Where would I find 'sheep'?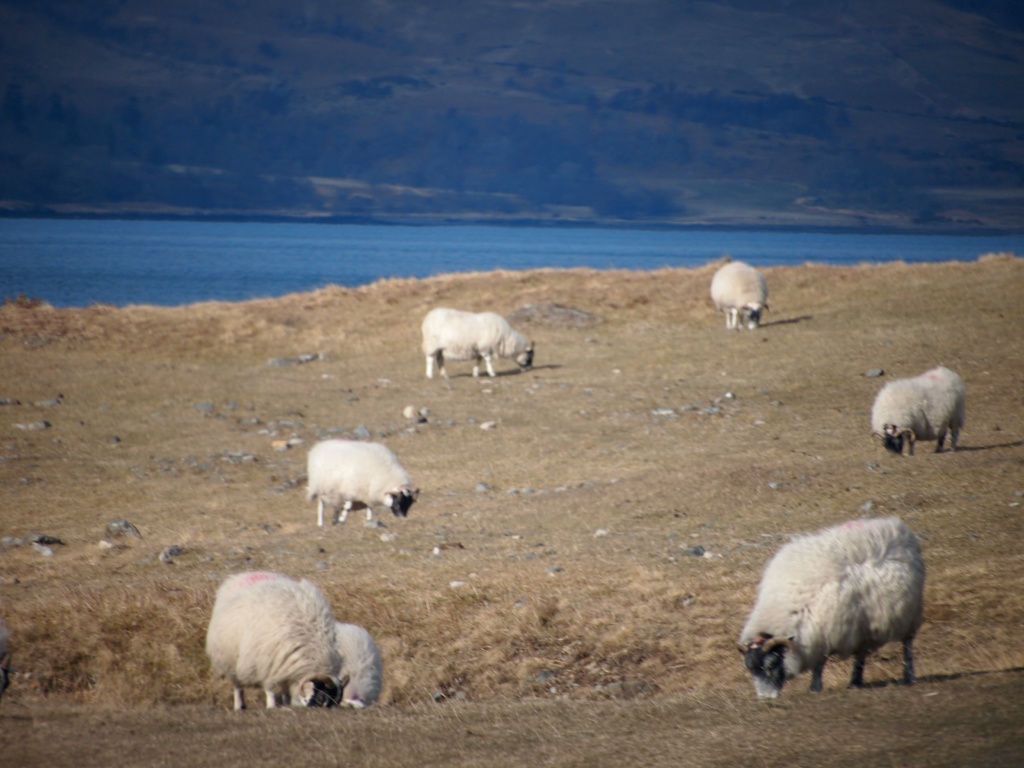
At (x1=335, y1=625, x2=383, y2=712).
